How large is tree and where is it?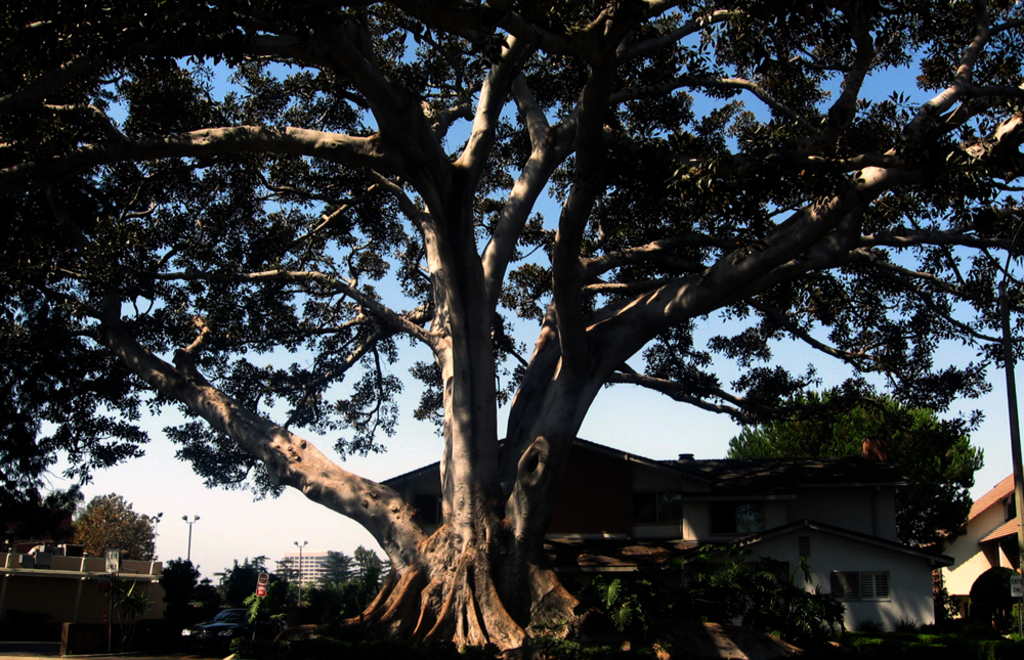
Bounding box: <region>72, 488, 162, 564</region>.
